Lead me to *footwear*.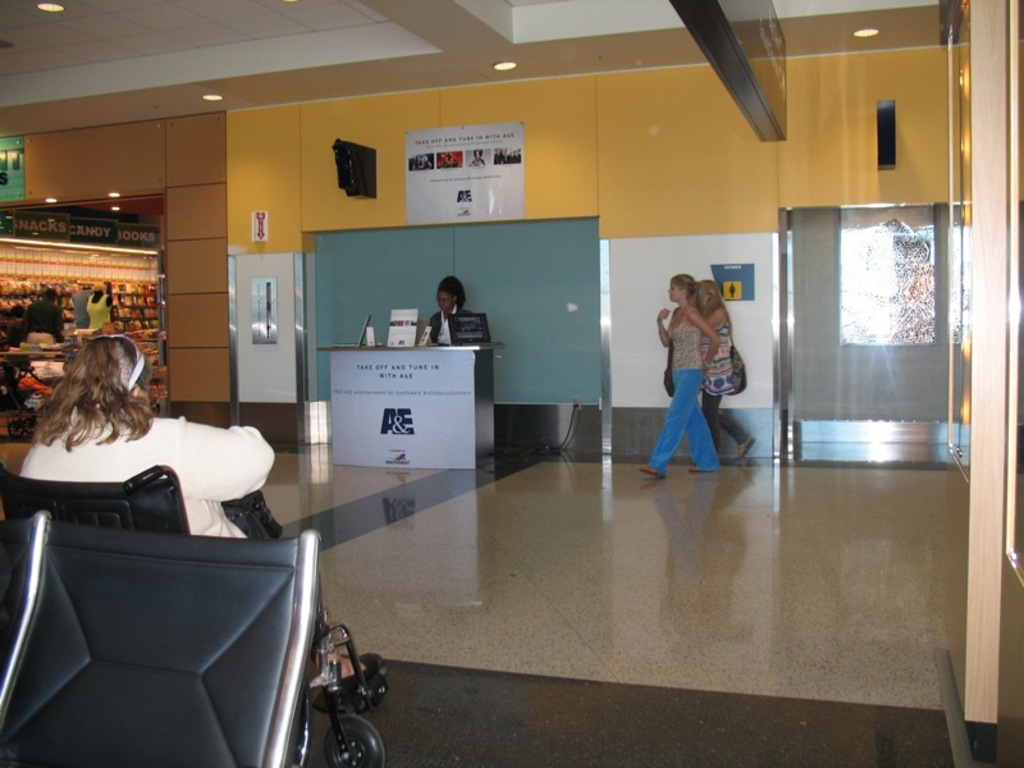
Lead to 742:436:756:454.
